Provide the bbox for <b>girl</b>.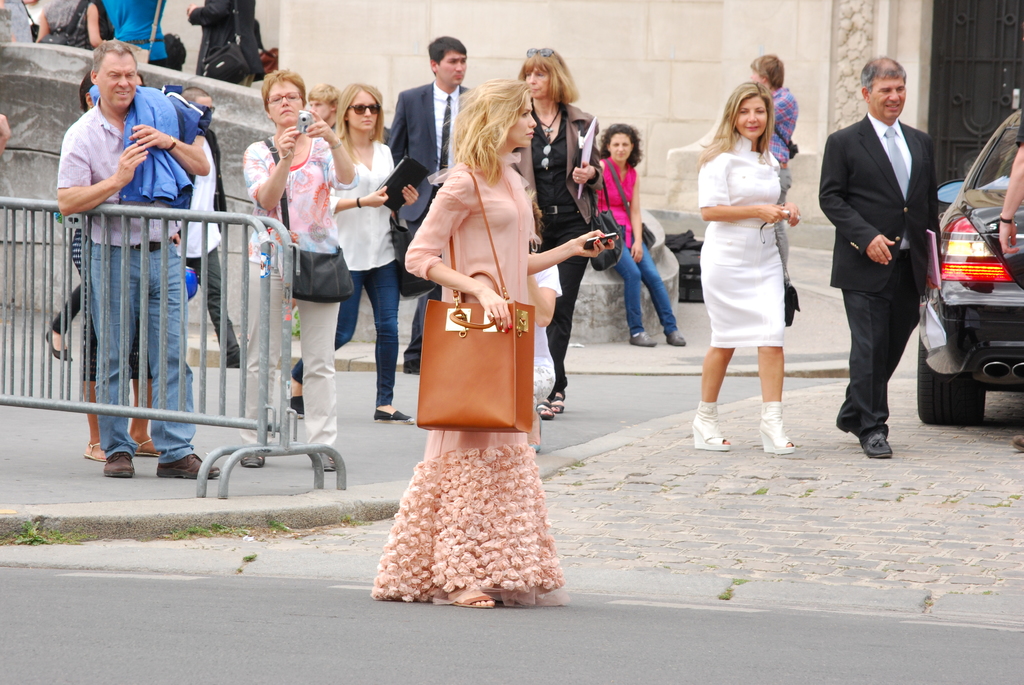
crop(593, 121, 686, 344).
